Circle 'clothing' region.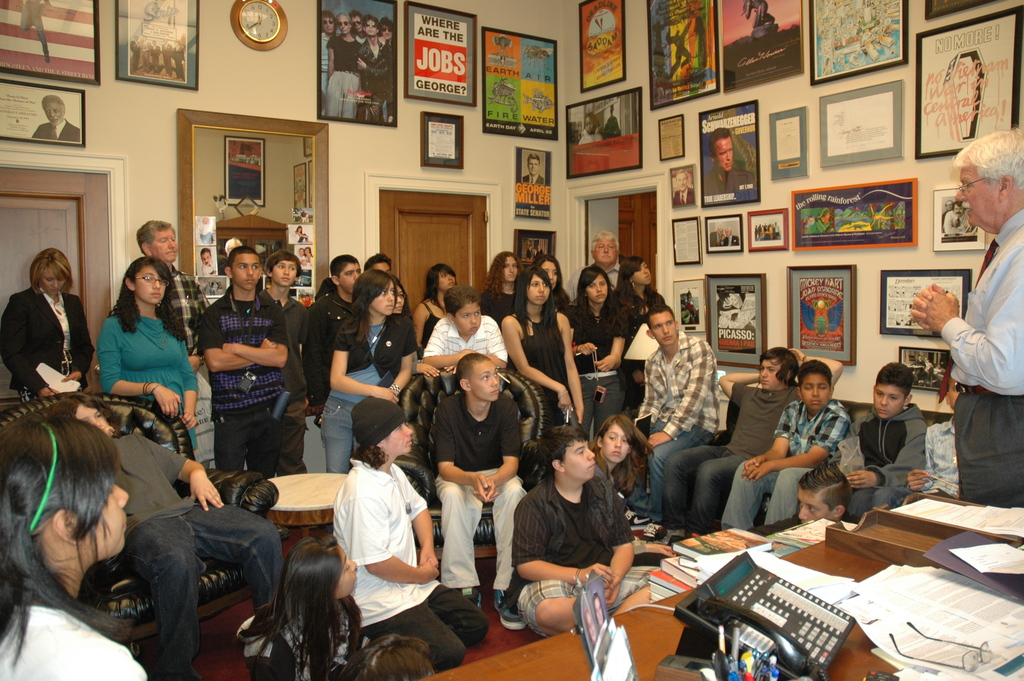
Region: <region>0, 600, 153, 680</region>.
